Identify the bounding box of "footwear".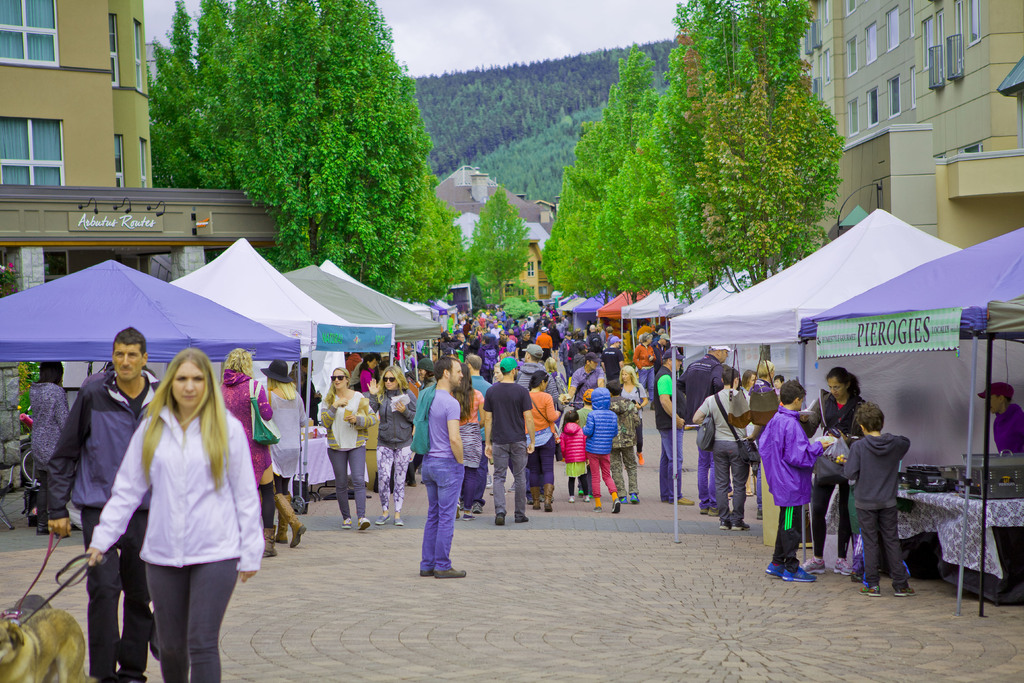
x1=360, y1=516, x2=369, y2=531.
